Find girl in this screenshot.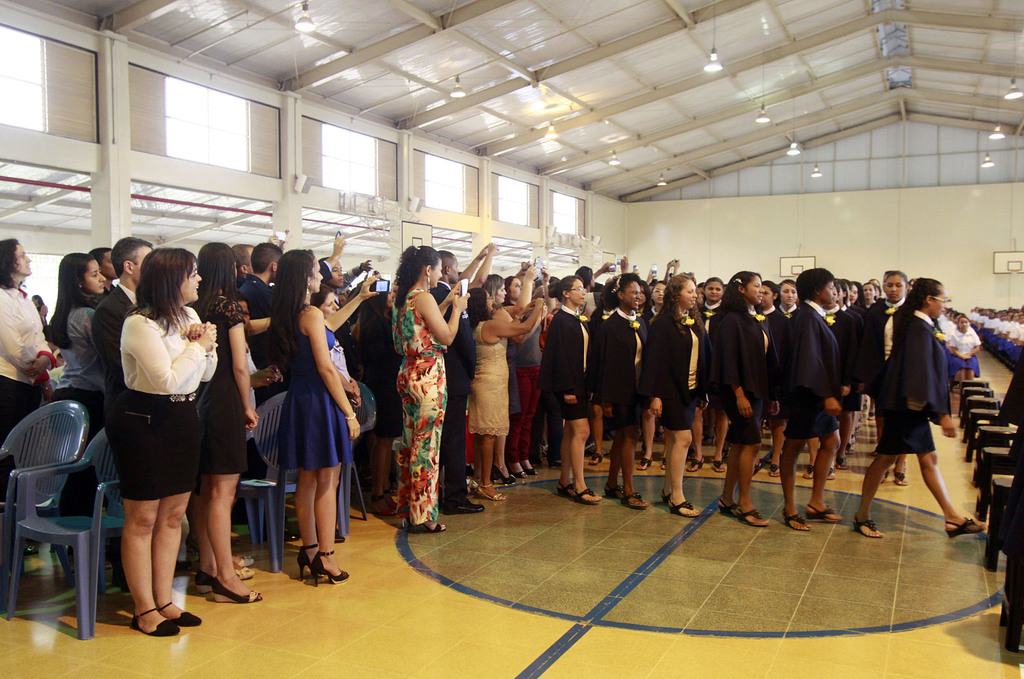
The bounding box for girl is (719, 275, 775, 523).
